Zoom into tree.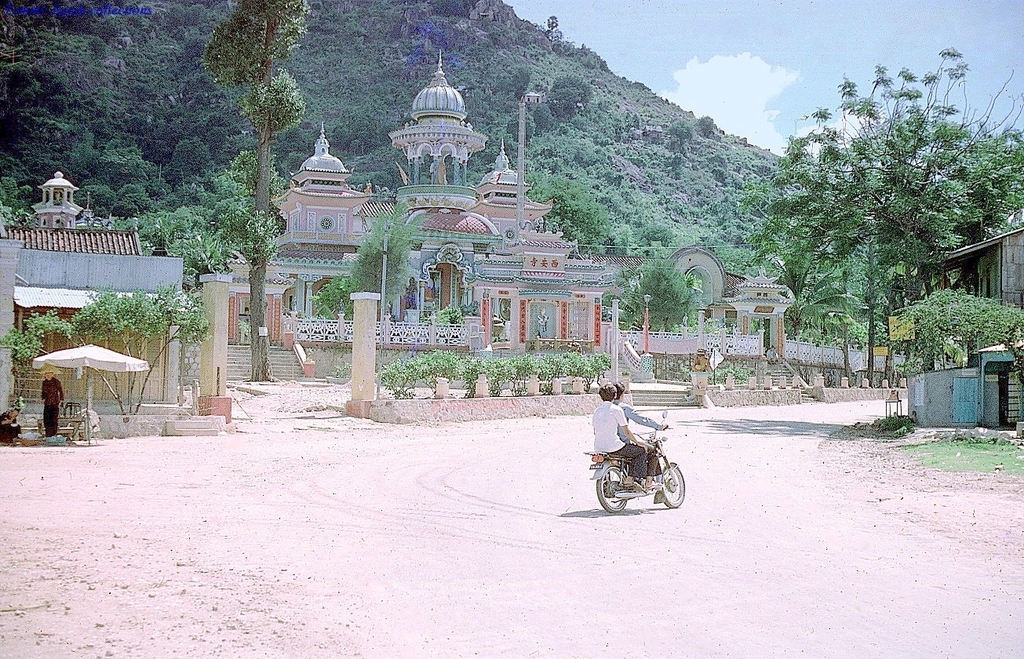
Zoom target: bbox=(548, 75, 599, 116).
